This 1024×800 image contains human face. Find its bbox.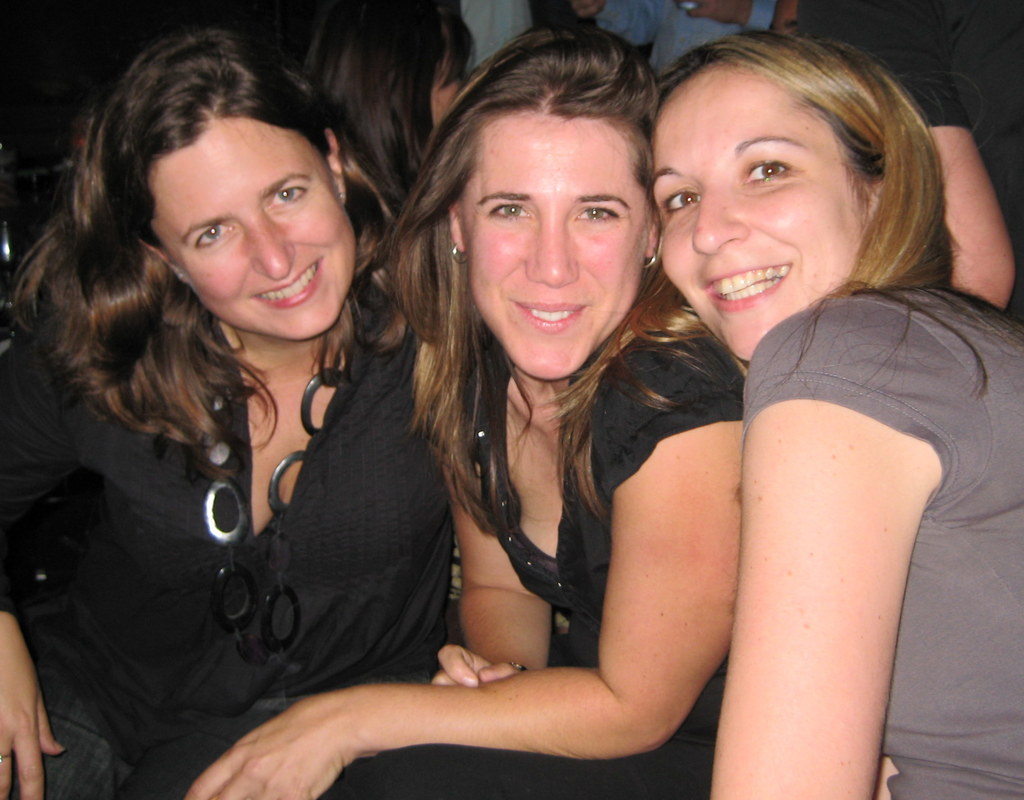
detection(461, 113, 649, 378).
